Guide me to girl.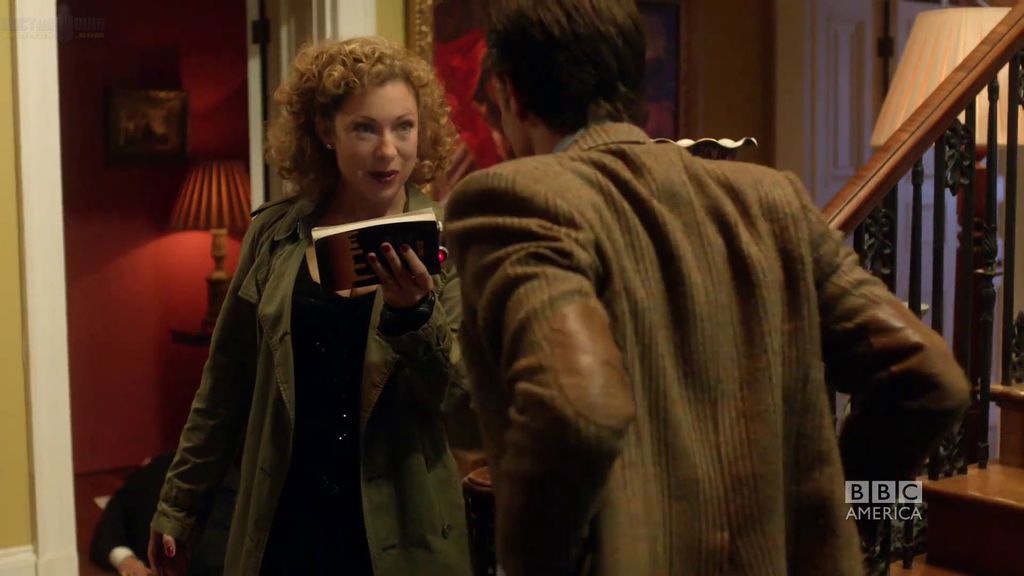
Guidance: crop(152, 35, 514, 575).
